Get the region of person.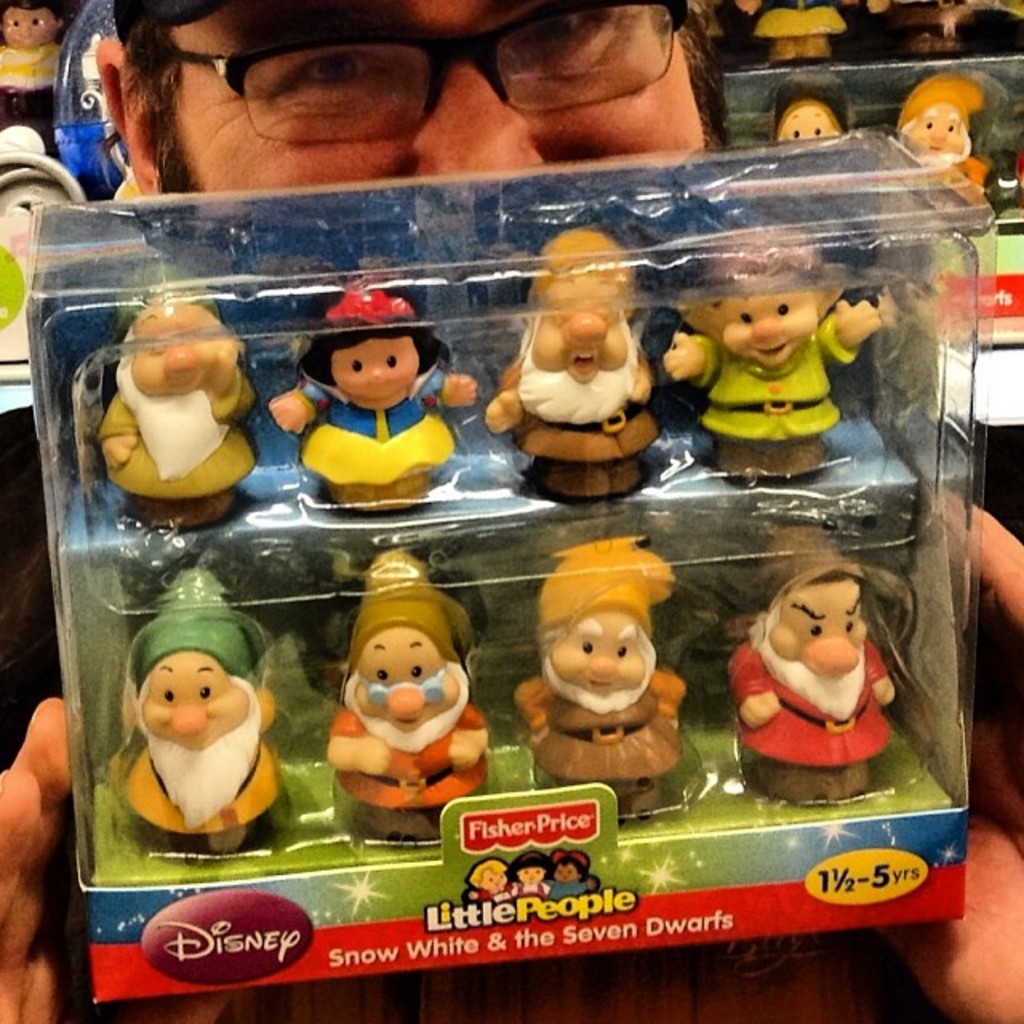
select_region(547, 845, 602, 893).
